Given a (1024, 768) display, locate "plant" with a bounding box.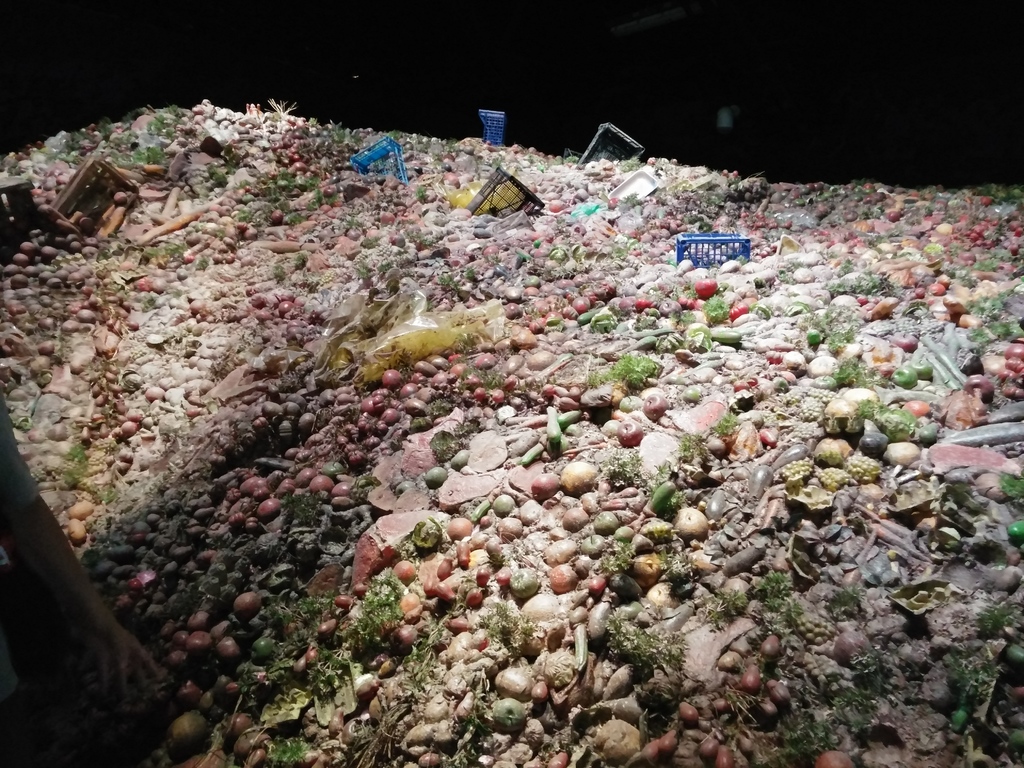
Located: {"x1": 853, "y1": 396, "x2": 916, "y2": 431}.
